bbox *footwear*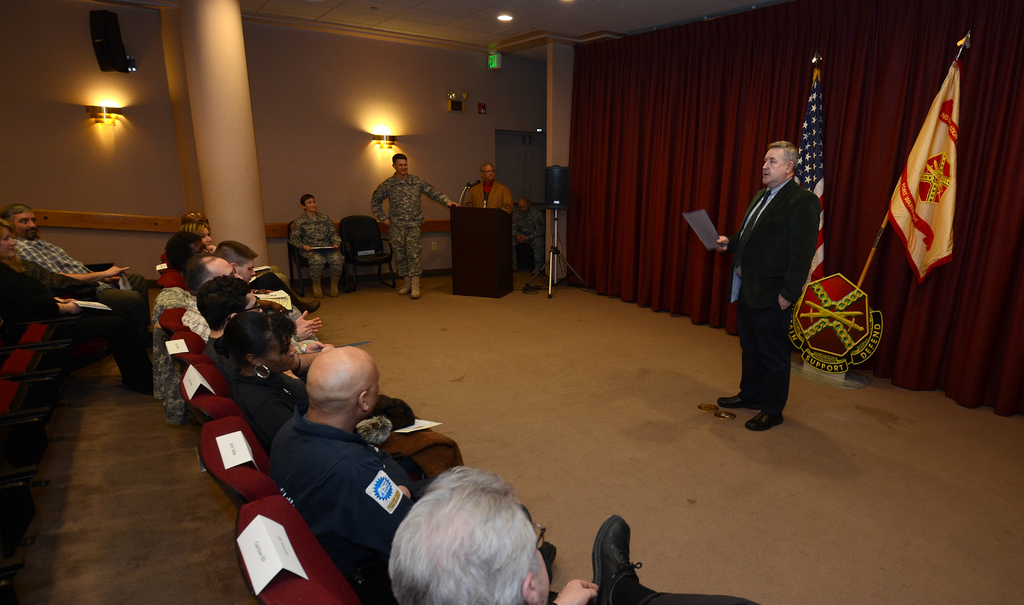
[left=716, top=393, right=744, bottom=408]
